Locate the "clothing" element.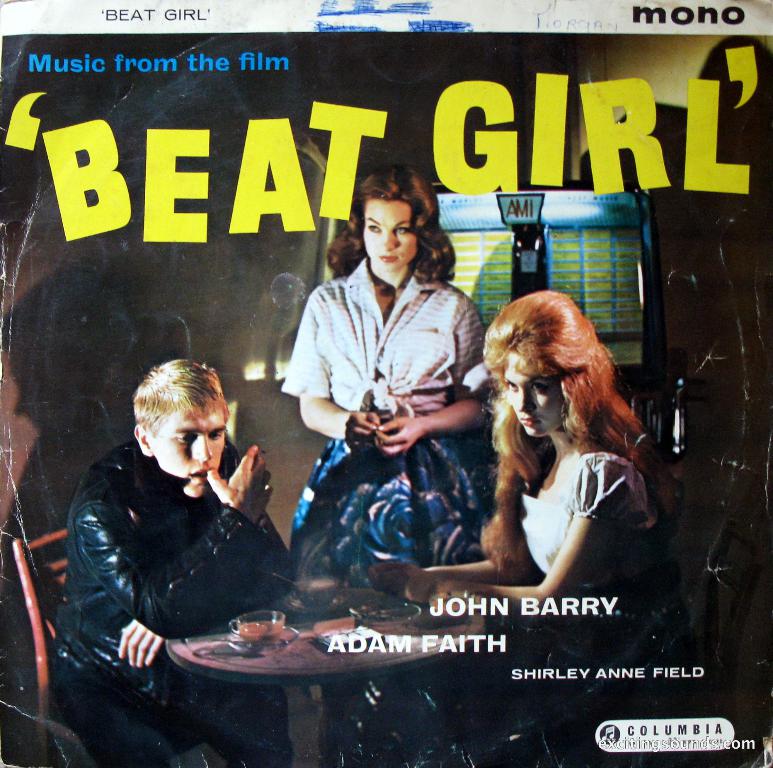
Element bbox: {"x1": 53, "y1": 437, "x2": 289, "y2": 767}.
